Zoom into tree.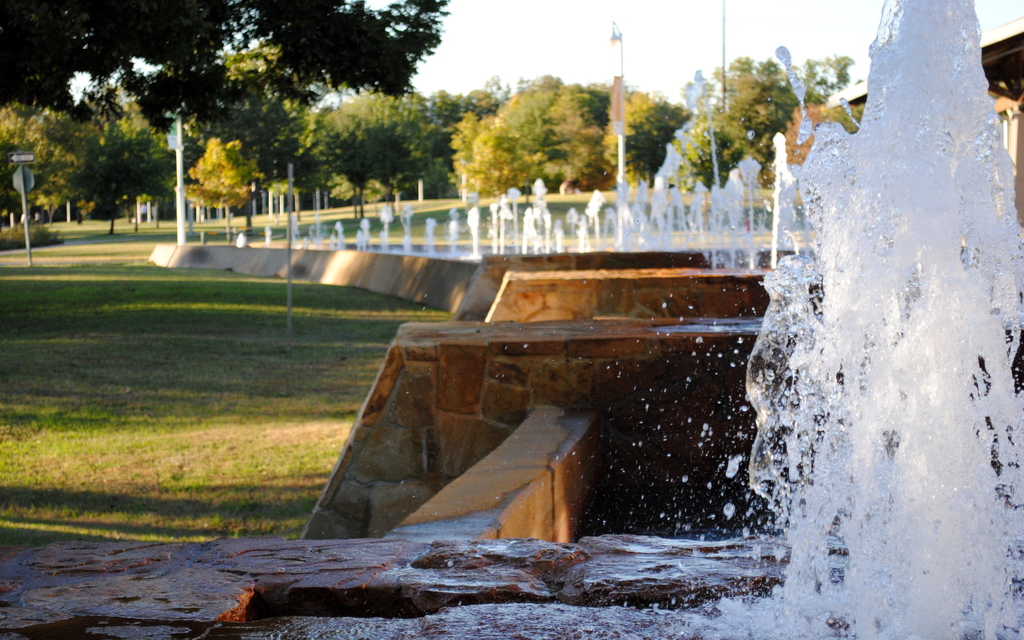
Zoom target: box(381, 89, 453, 216).
